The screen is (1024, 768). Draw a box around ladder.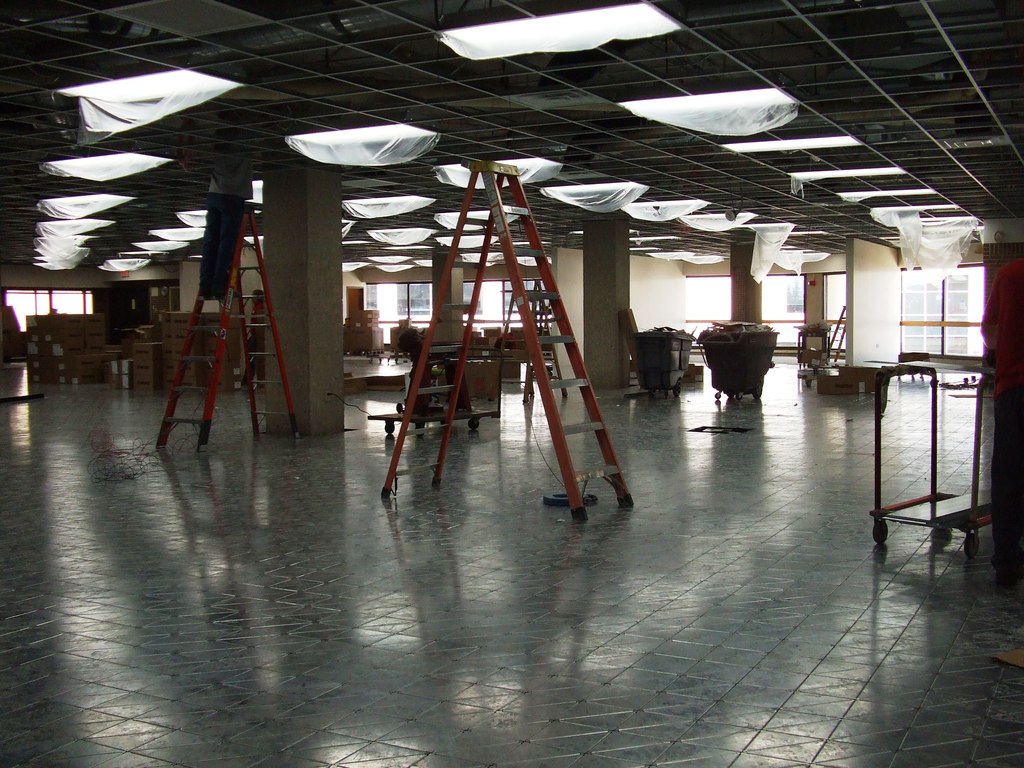
x1=381, y1=157, x2=639, y2=526.
